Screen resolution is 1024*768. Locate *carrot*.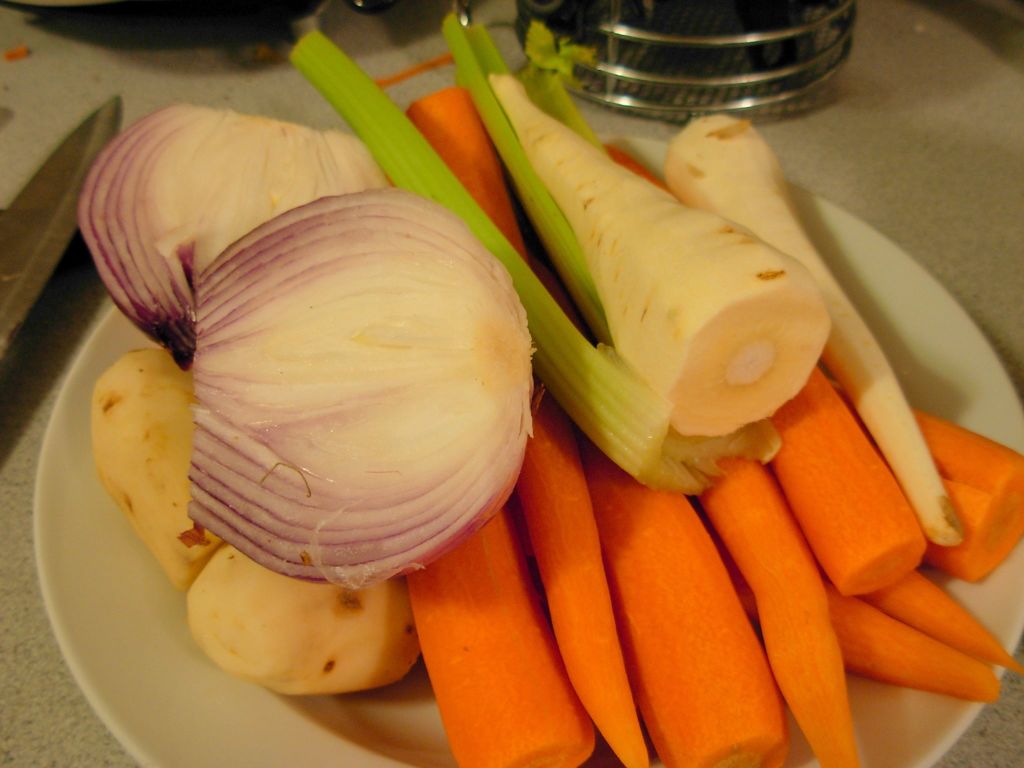
l=831, t=595, r=1001, b=692.
